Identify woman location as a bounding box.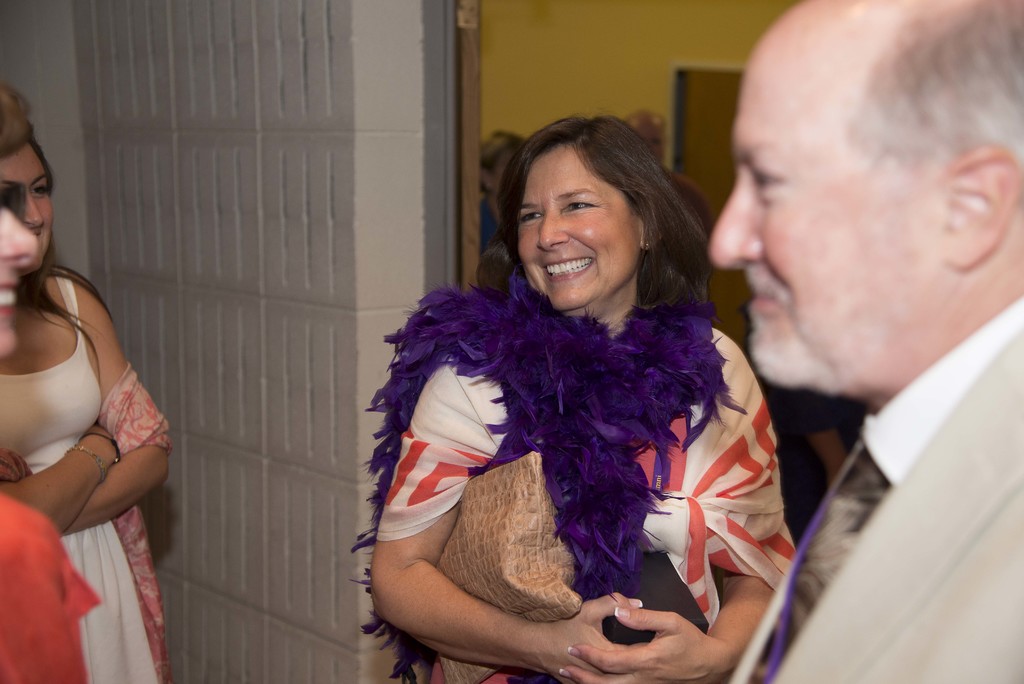
{"x1": 349, "y1": 101, "x2": 806, "y2": 683}.
